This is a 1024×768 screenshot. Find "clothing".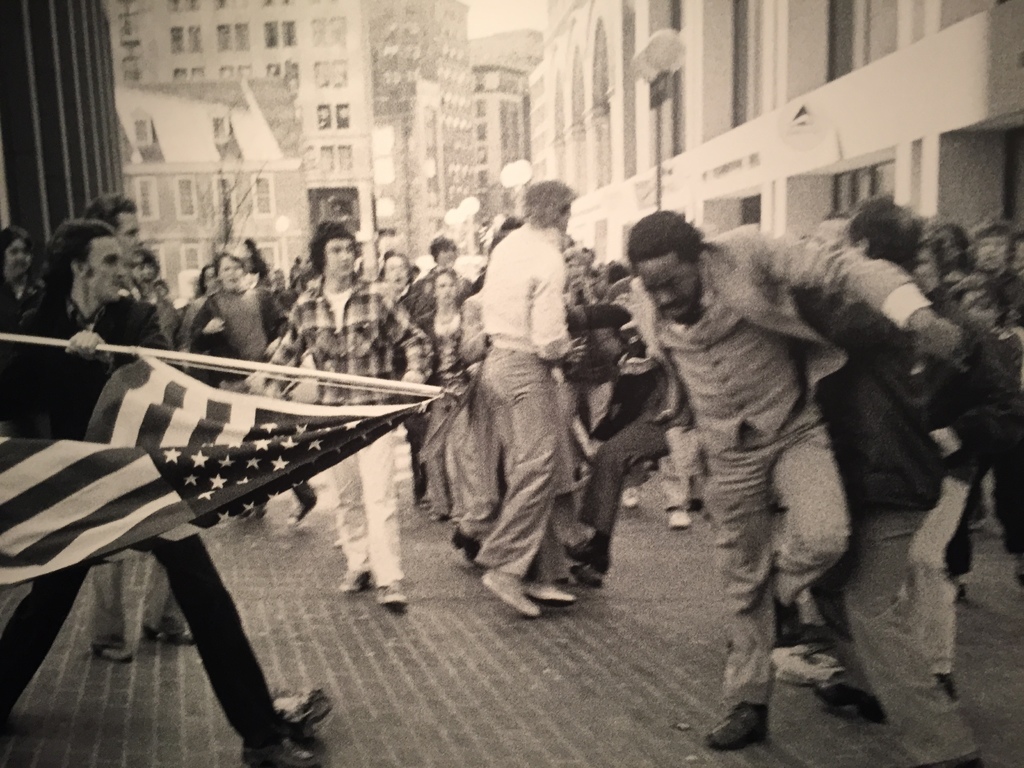
Bounding box: box=[557, 323, 691, 579].
